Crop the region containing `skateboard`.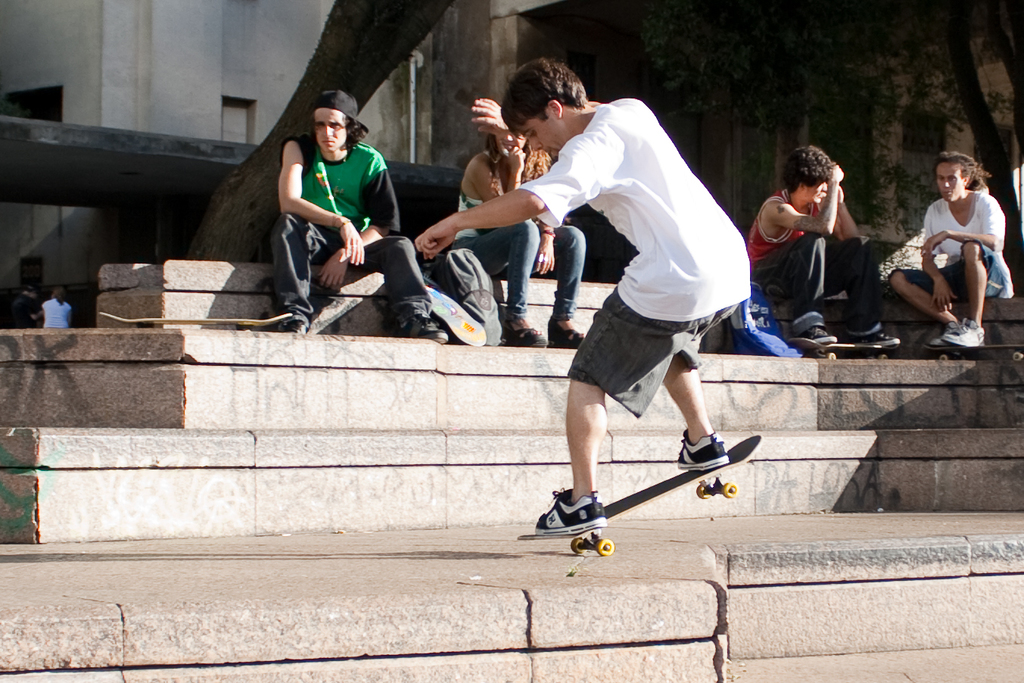
Crop region: bbox=[412, 283, 489, 349].
